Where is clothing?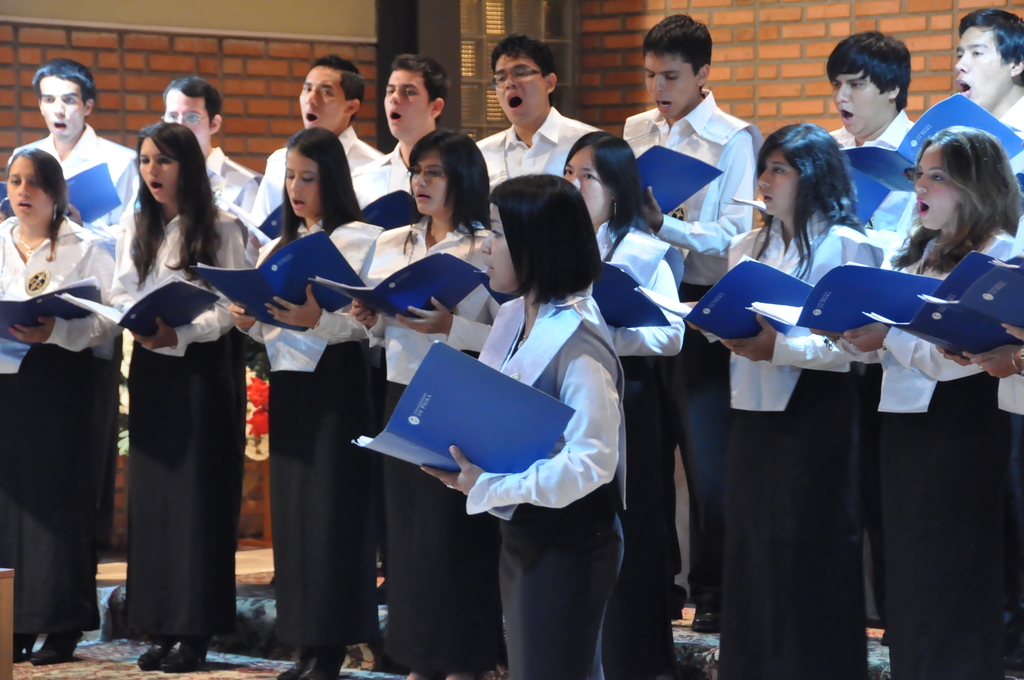
871 231 1023 669.
